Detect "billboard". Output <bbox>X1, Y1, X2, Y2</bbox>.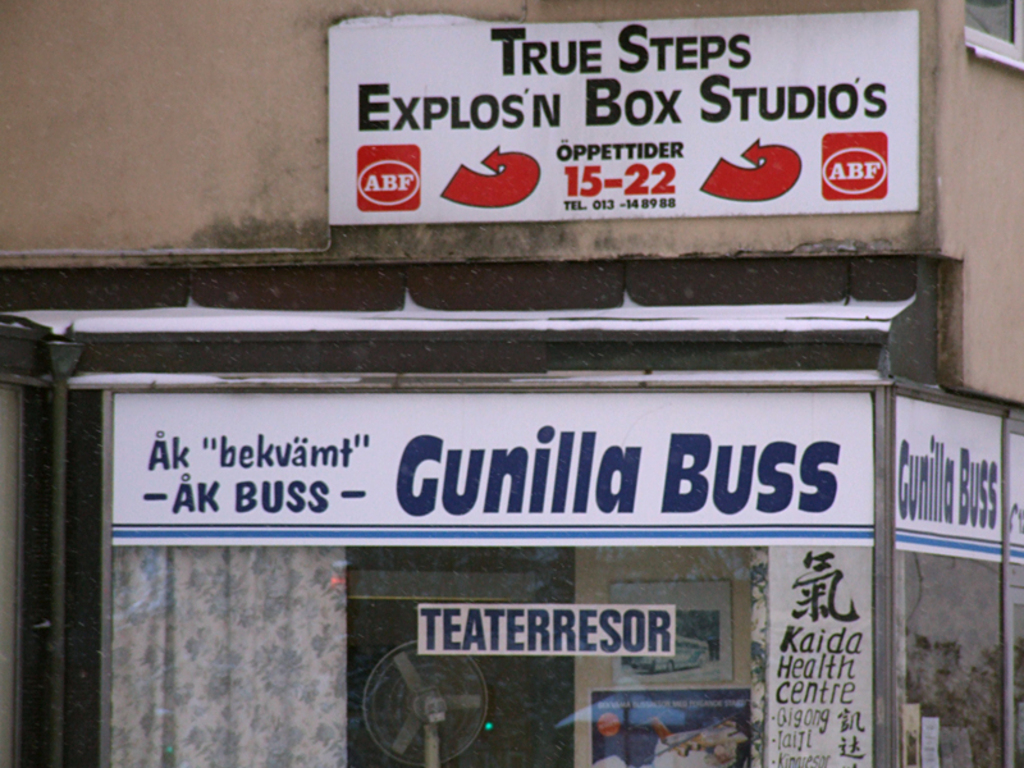
<bbox>106, 393, 881, 552</bbox>.
